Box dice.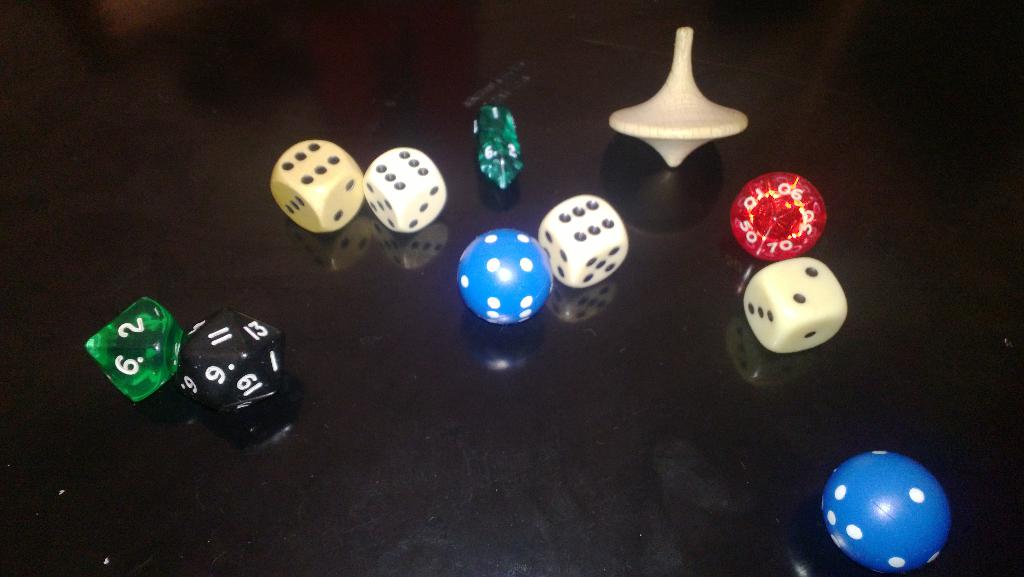
x1=459, y1=225, x2=557, y2=321.
